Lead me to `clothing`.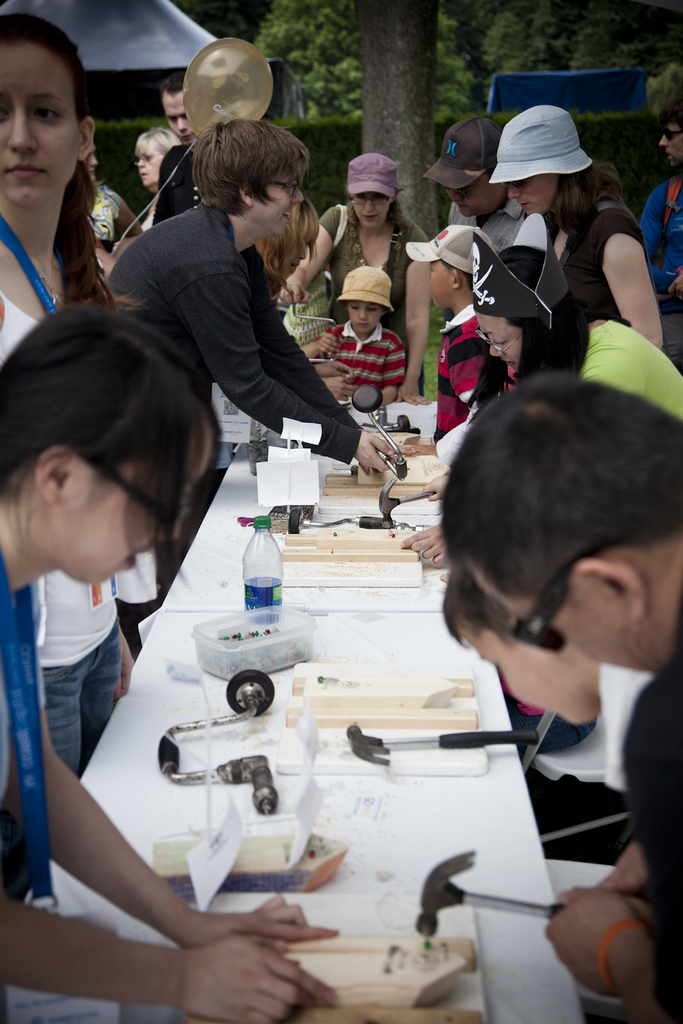
Lead to rect(606, 665, 654, 785).
